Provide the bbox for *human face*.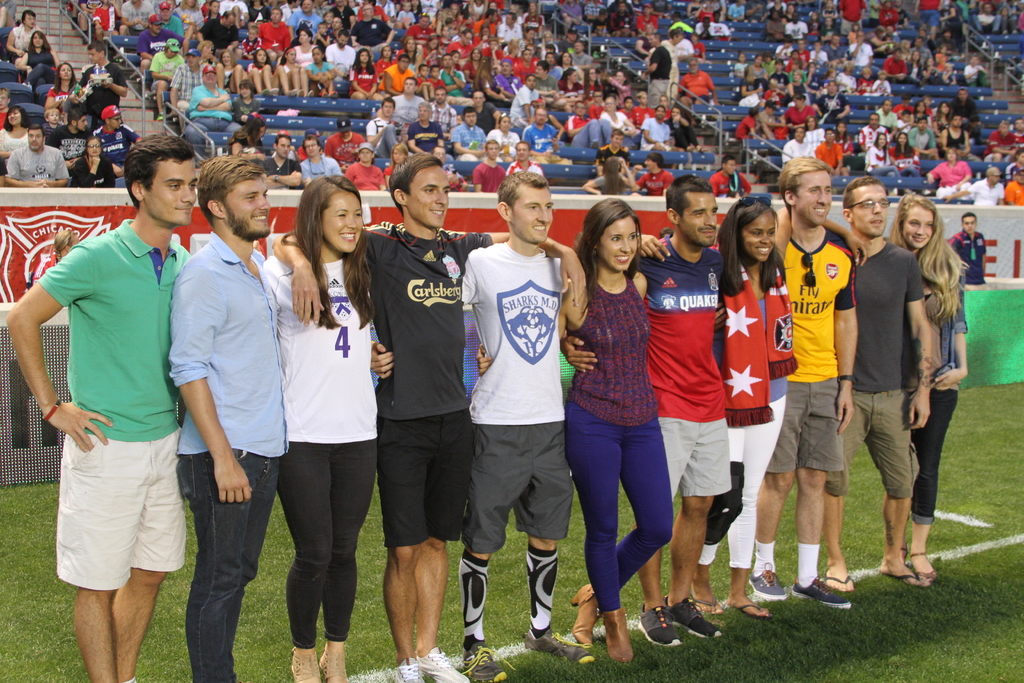
bbox(518, 147, 528, 156).
